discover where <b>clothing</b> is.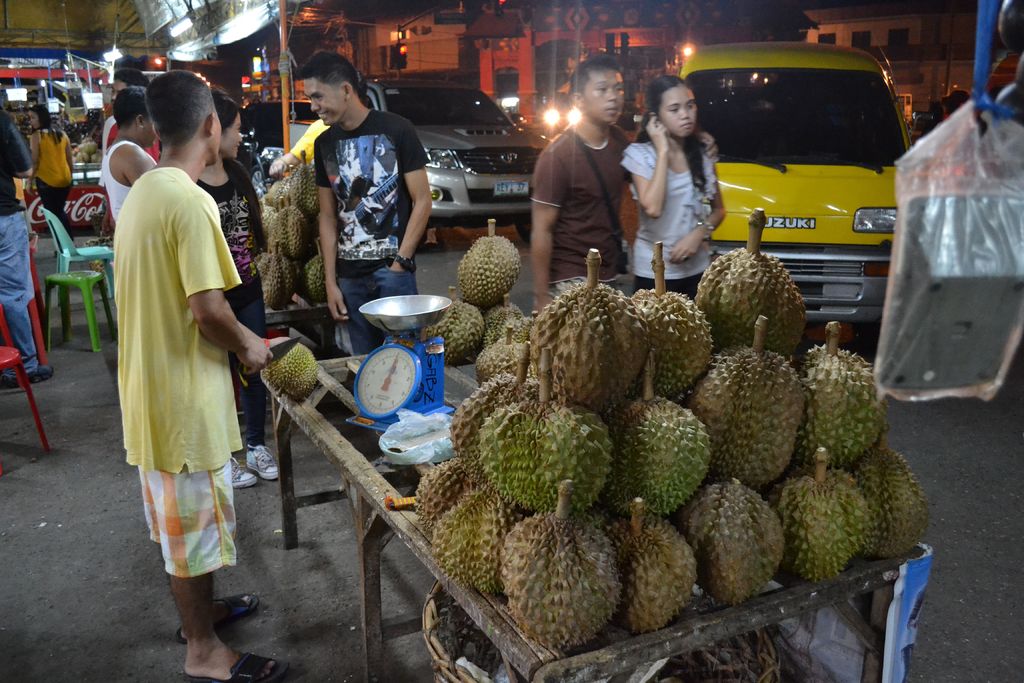
Discovered at 195 138 260 452.
